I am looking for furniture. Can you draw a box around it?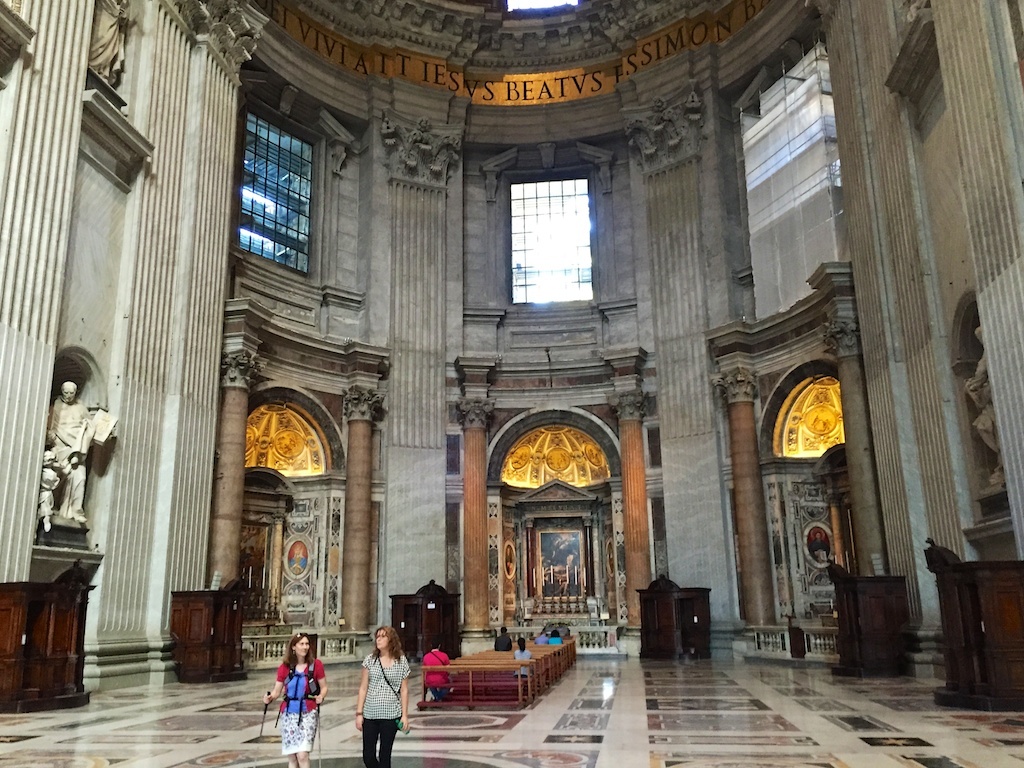
Sure, the bounding box is {"left": 388, "top": 578, "right": 464, "bottom": 662}.
